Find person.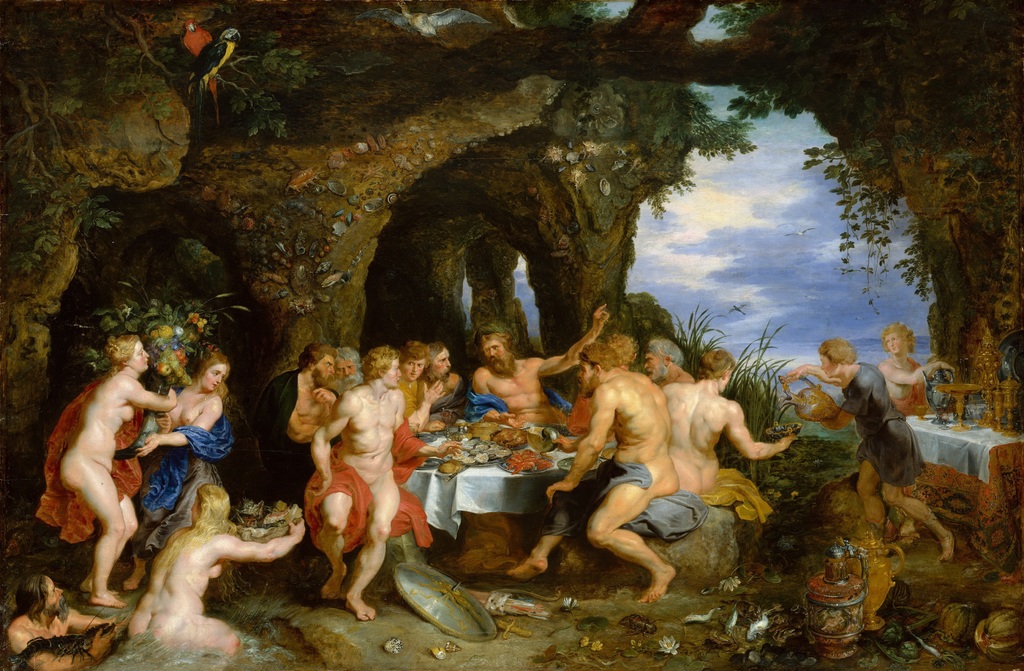
select_region(879, 325, 951, 417).
